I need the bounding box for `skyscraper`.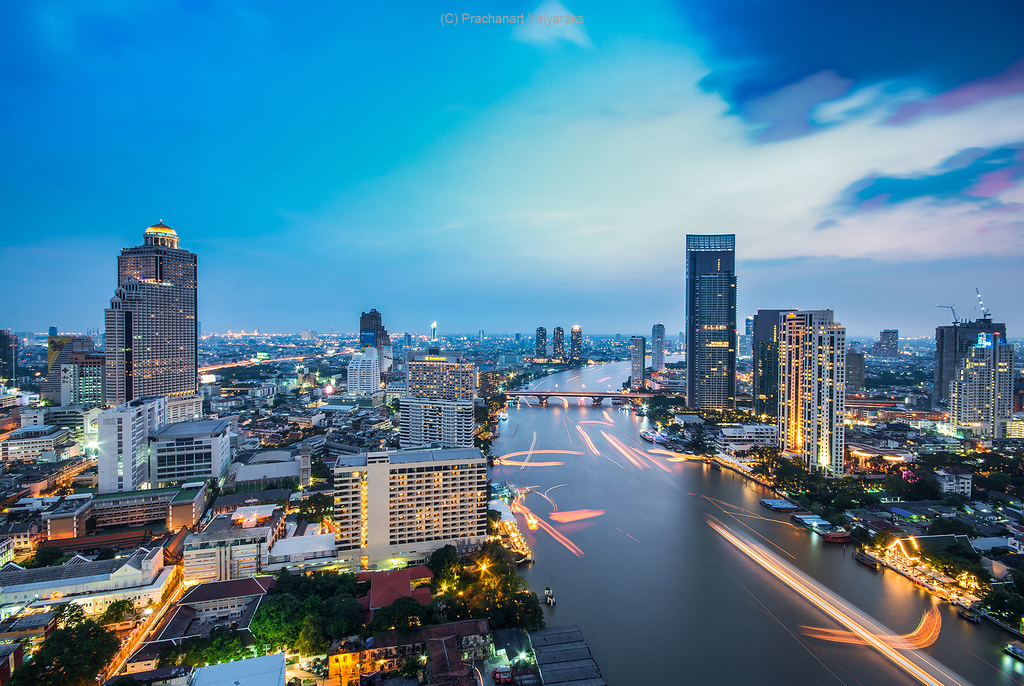
Here it is: x1=340 y1=351 x2=387 y2=403.
